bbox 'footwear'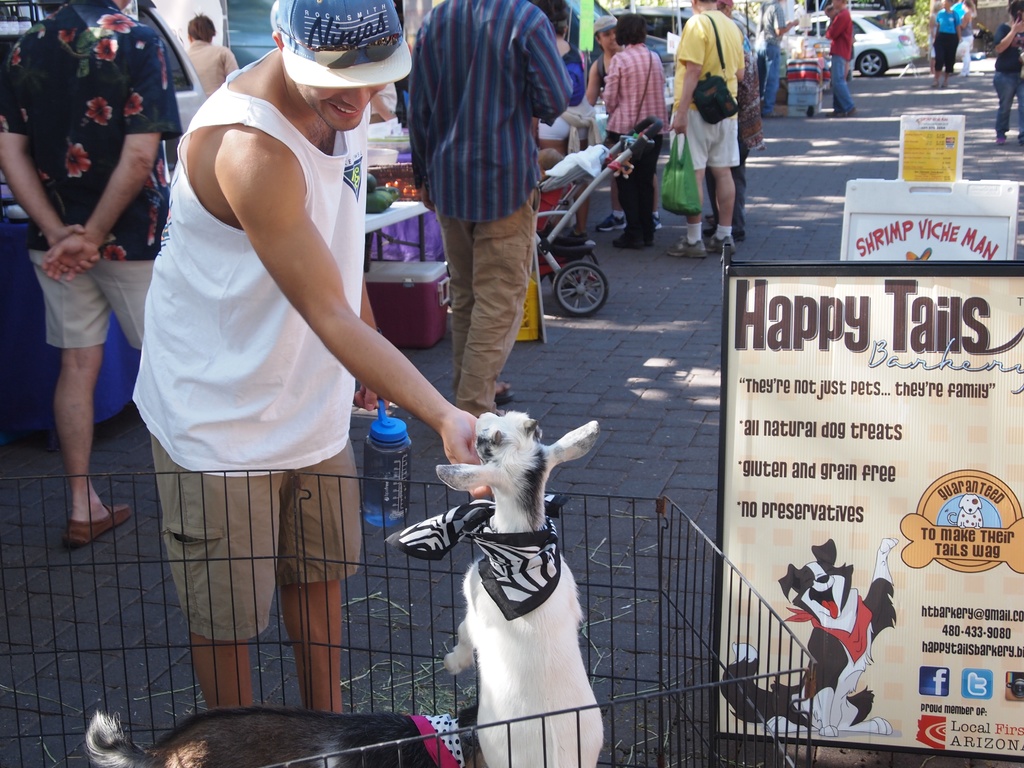
left=652, top=207, right=666, bottom=233
